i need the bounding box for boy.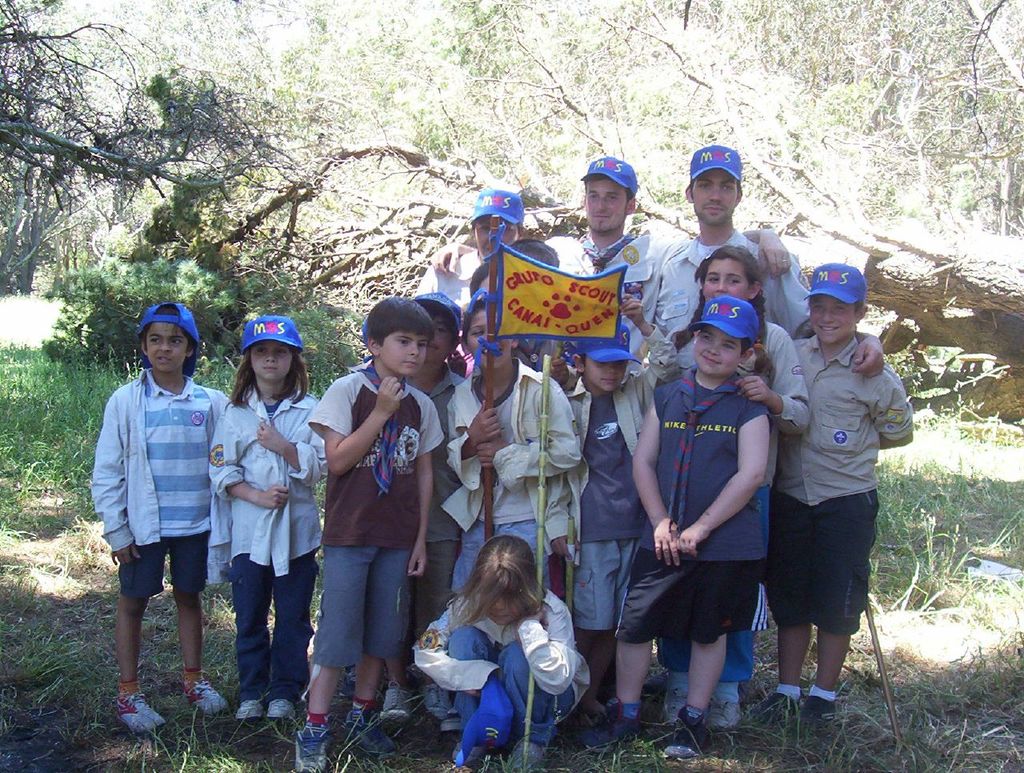
Here it is: select_region(622, 277, 798, 750).
